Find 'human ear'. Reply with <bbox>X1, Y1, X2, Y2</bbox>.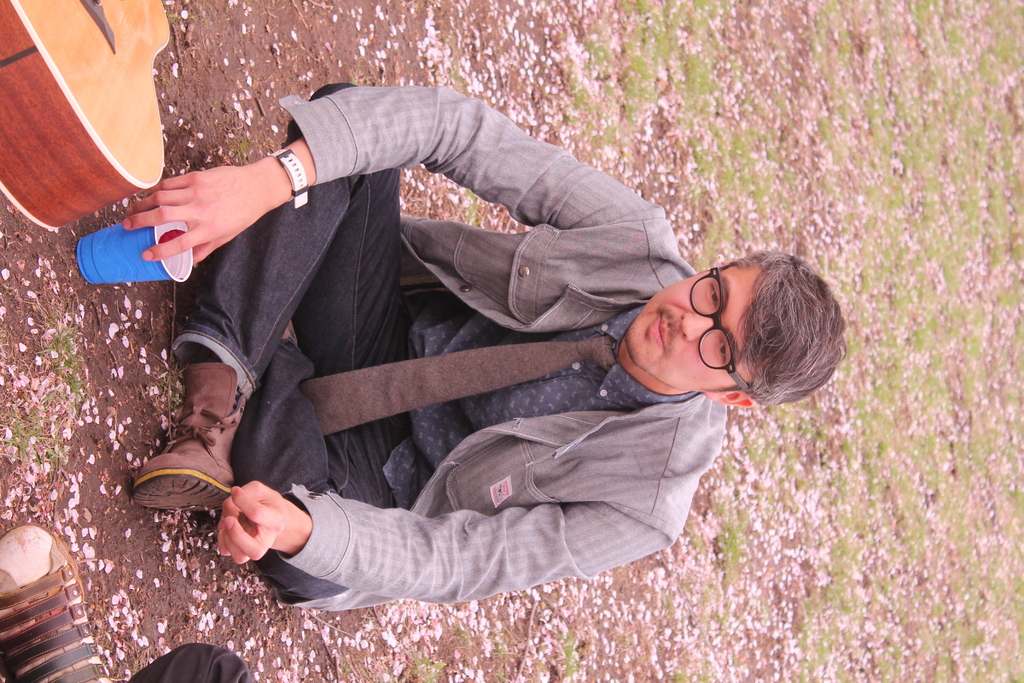
<bbox>708, 392, 756, 404</bbox>.
